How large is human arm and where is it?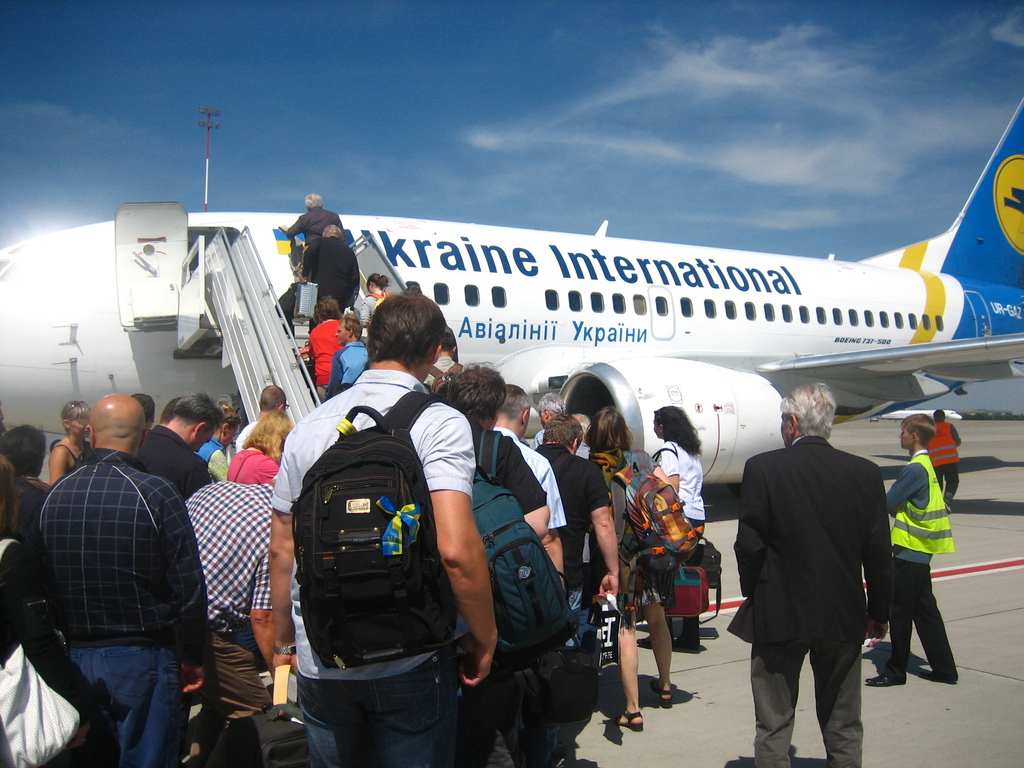
Bounding box: locate(187, 459, 211, 500).
